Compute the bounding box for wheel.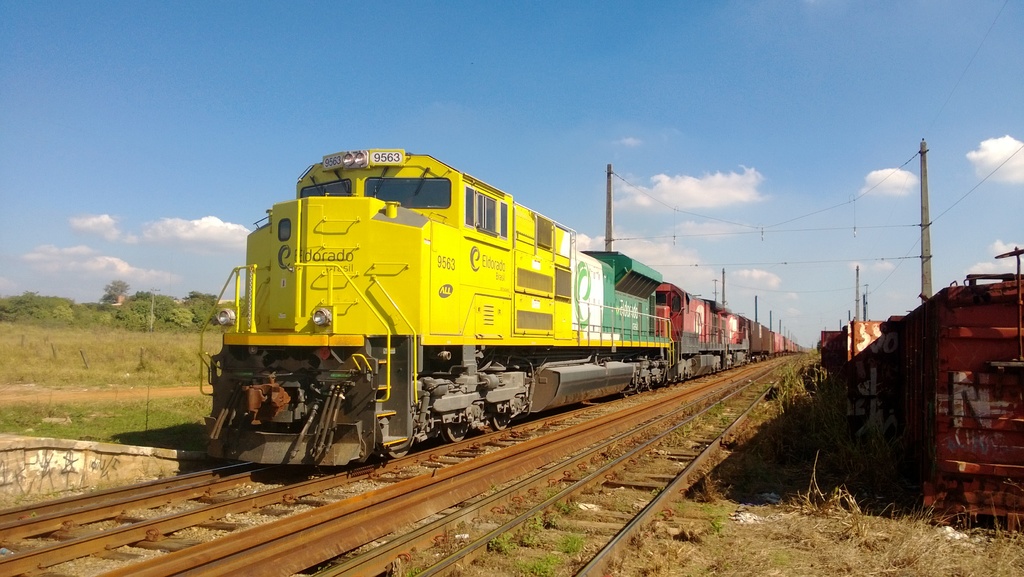
bbox(634, 389, 642, 396).
